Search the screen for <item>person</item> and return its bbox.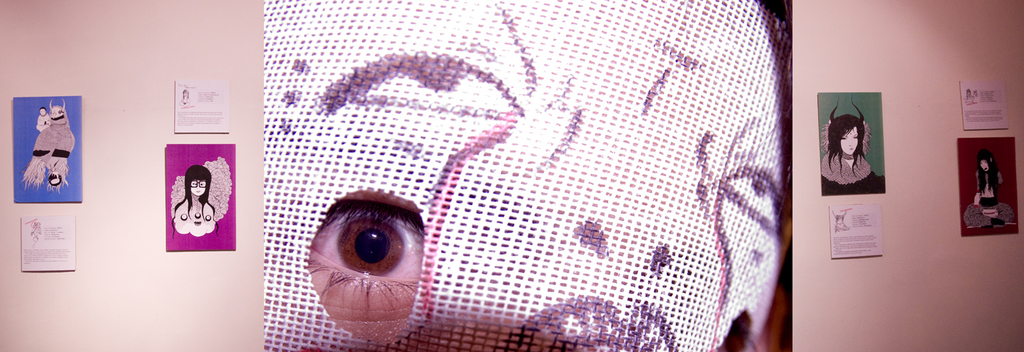
Found: <bbox>819, 97, 877, 193</bbox>.
